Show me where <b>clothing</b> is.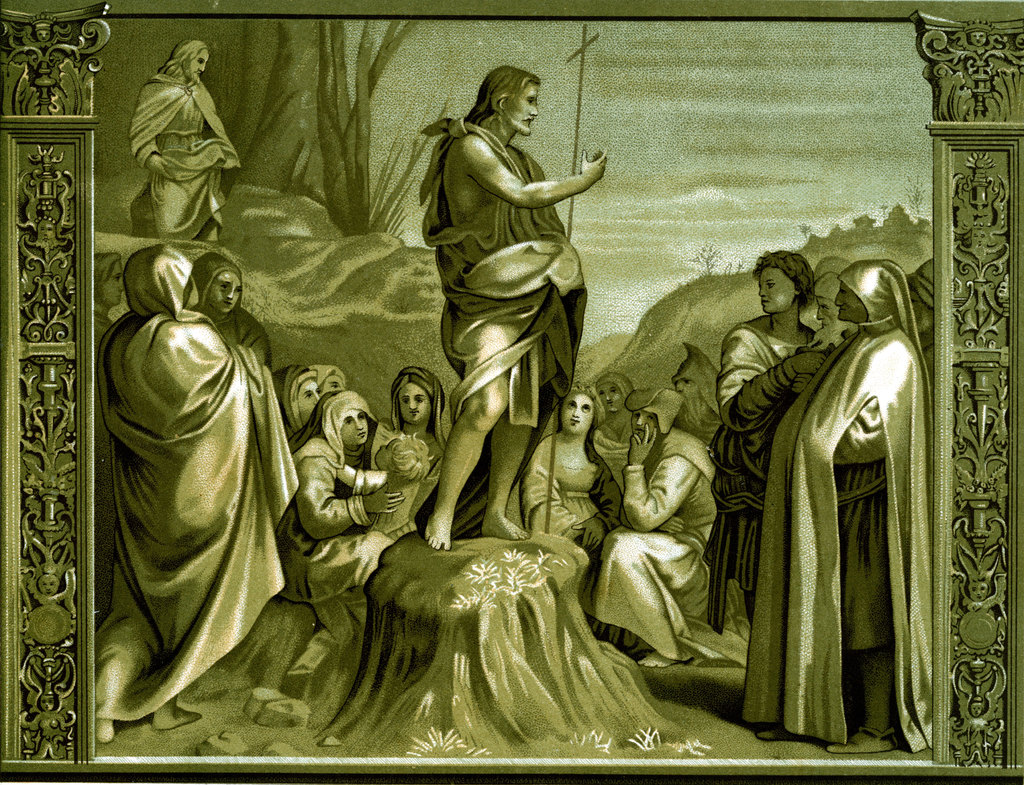
<b>clothing</b> is at select_region(88, 243, 111, 627).
